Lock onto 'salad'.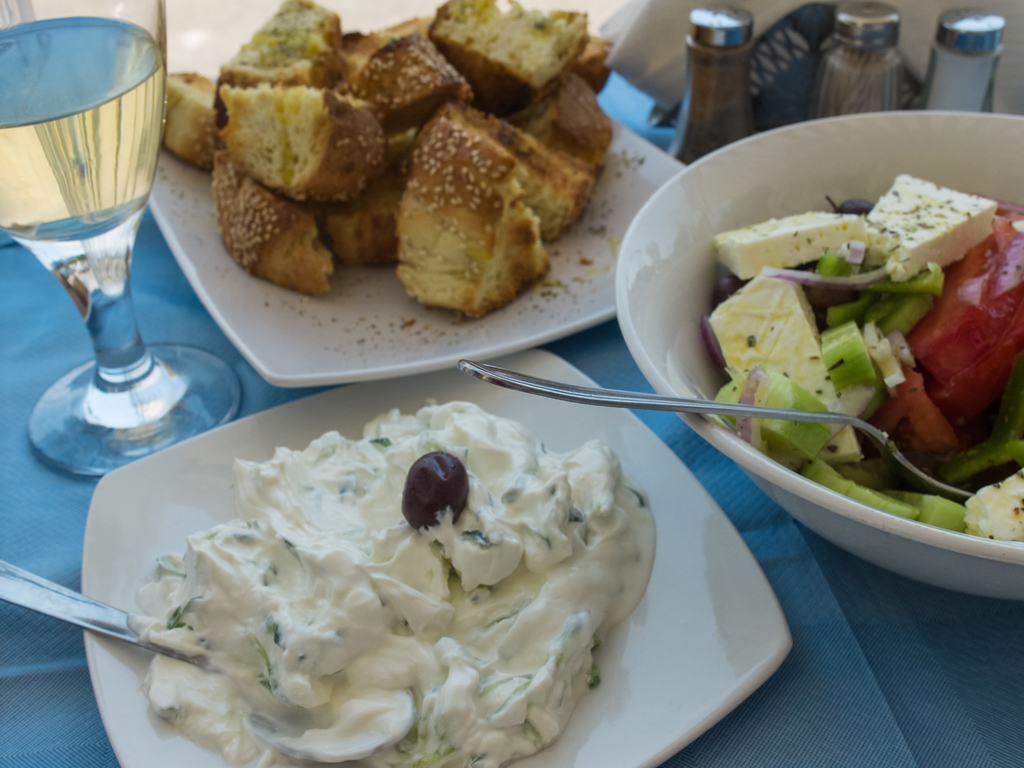
Locked: [x1=702, y1=164, x2=1023, y2=545].
